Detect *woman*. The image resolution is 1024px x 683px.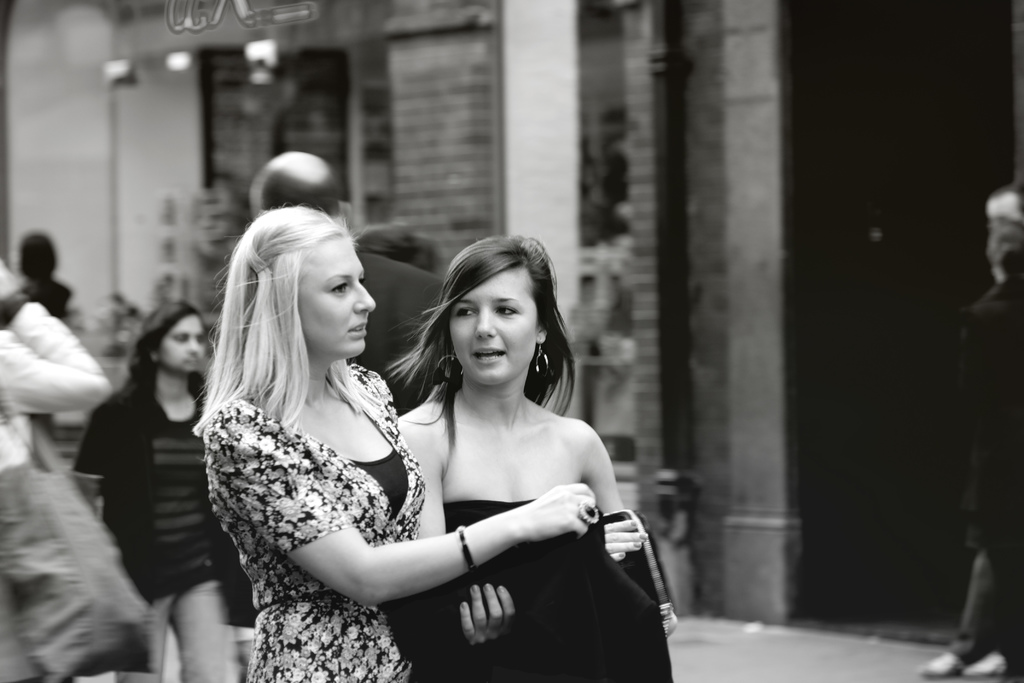
left=61, top=299, right=258, bottom=682.
